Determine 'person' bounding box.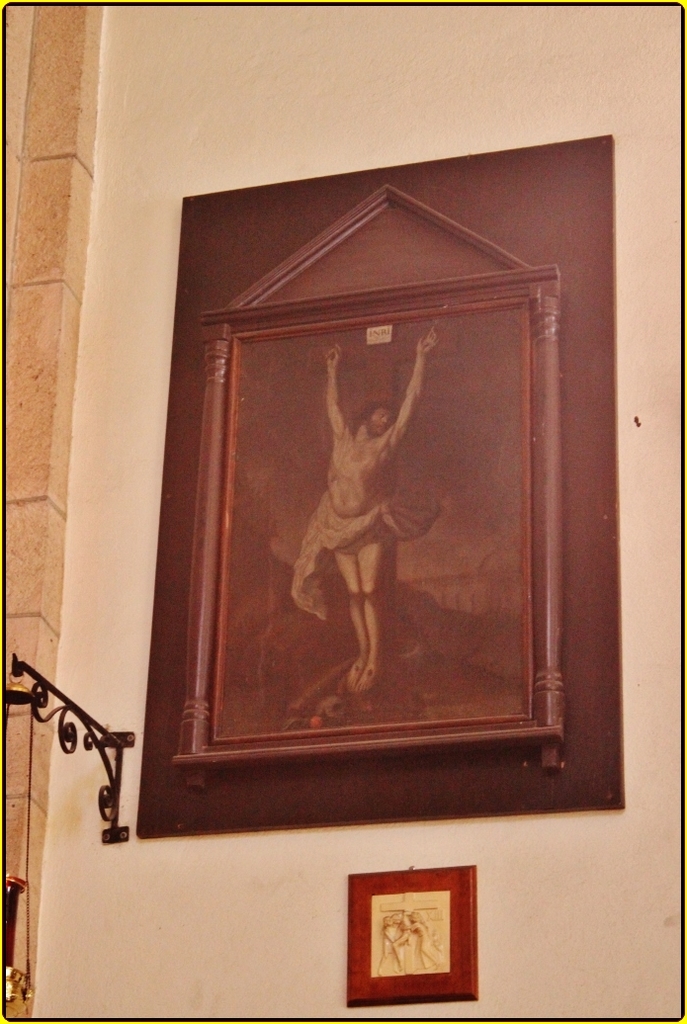
Determined: bbox=(293, 331, 444, 695).
